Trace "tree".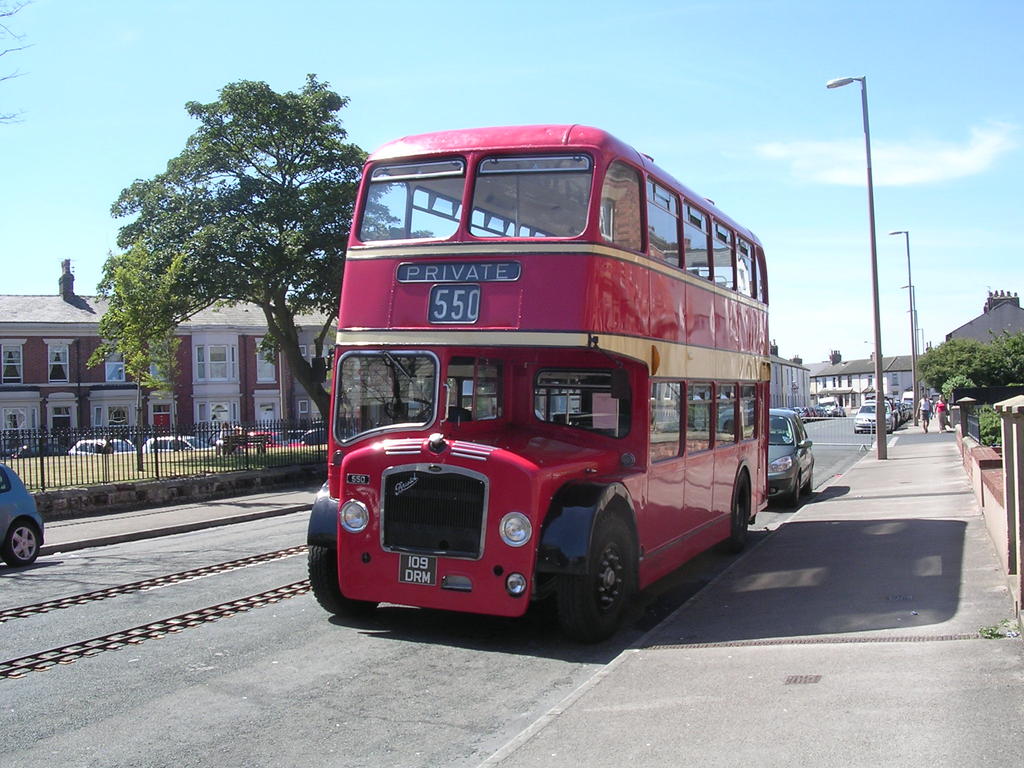
Traced to (969, 321, 1023, 388).
